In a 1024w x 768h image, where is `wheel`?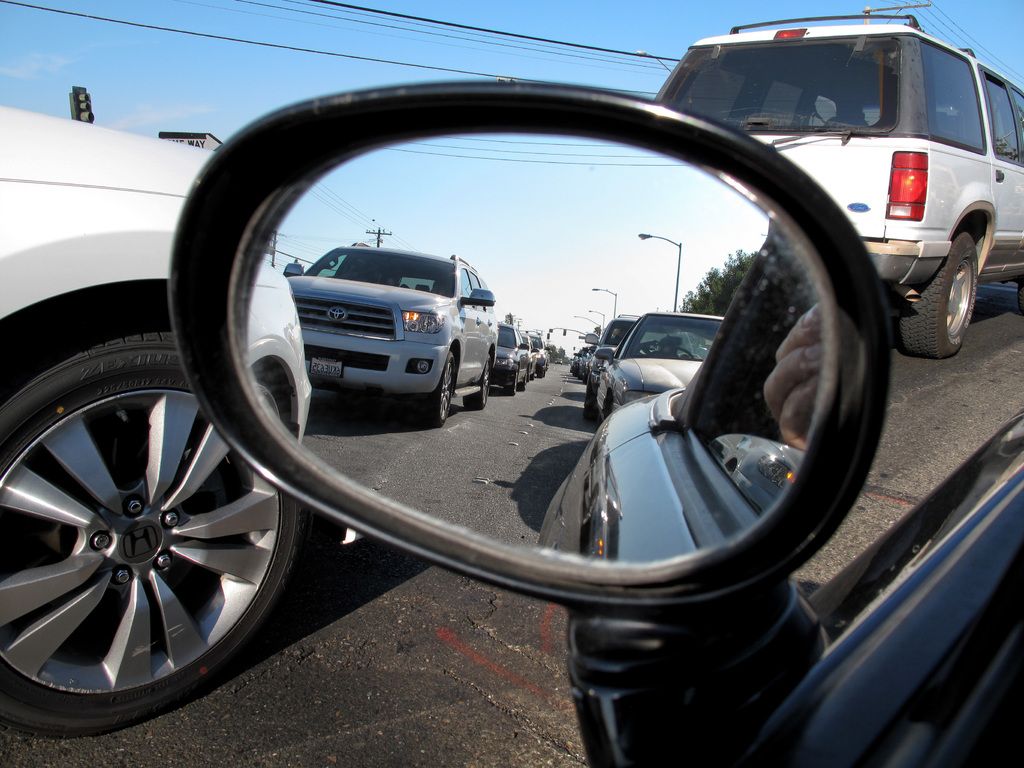
<region>901, 233, 979, 360</region>.
